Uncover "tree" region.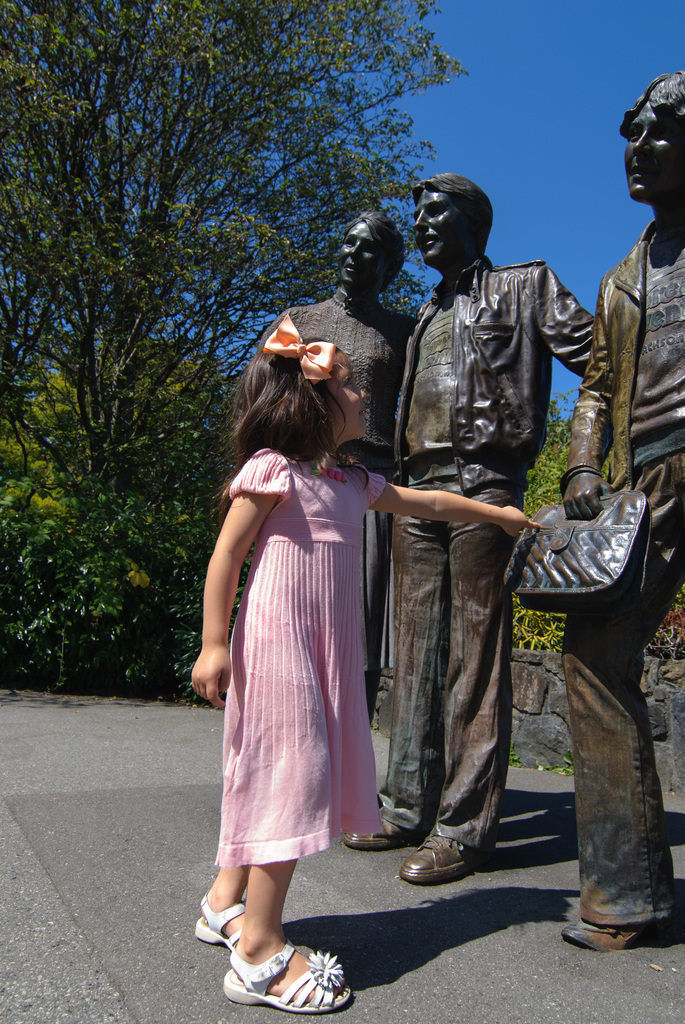
Uncovered: box=[0, 0, 491, 497].
